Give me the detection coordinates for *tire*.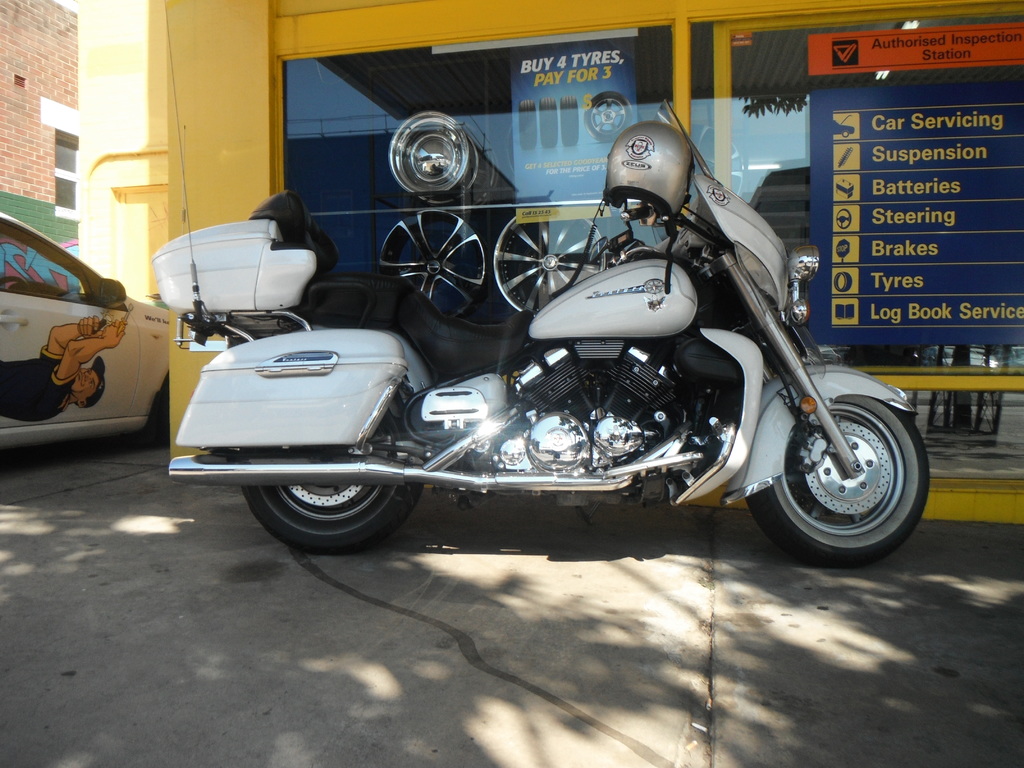
{"left": 739, "top": 388, "right": 924, "bottom": 579}.
